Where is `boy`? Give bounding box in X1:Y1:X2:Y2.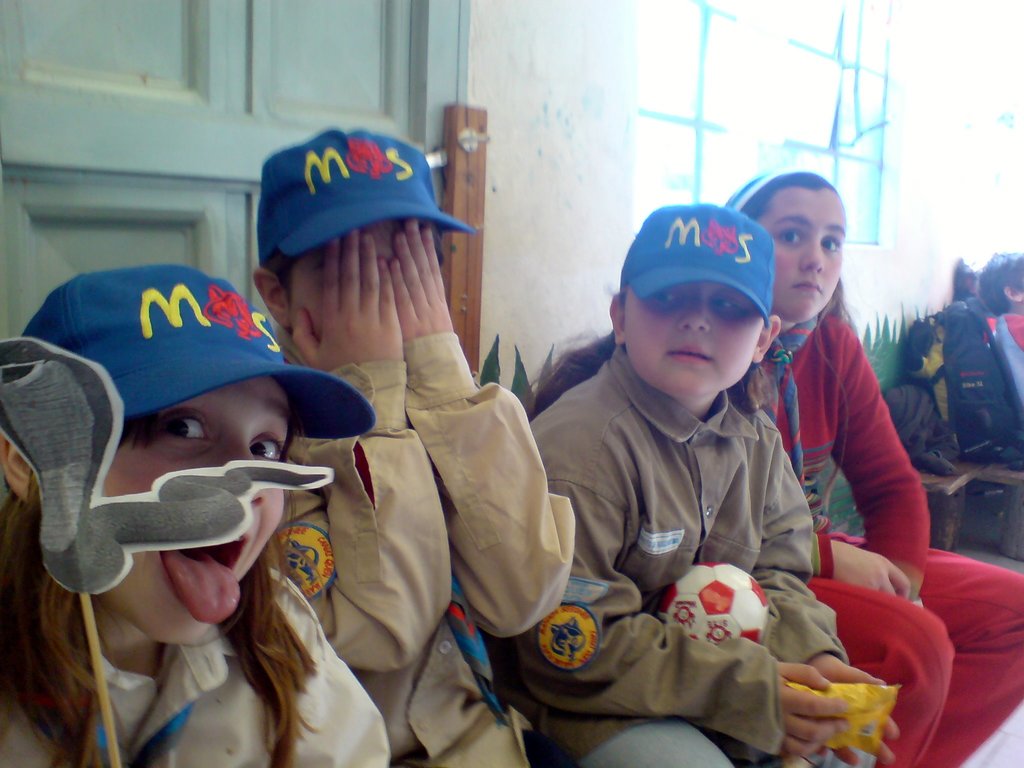
264:118:570:767.
